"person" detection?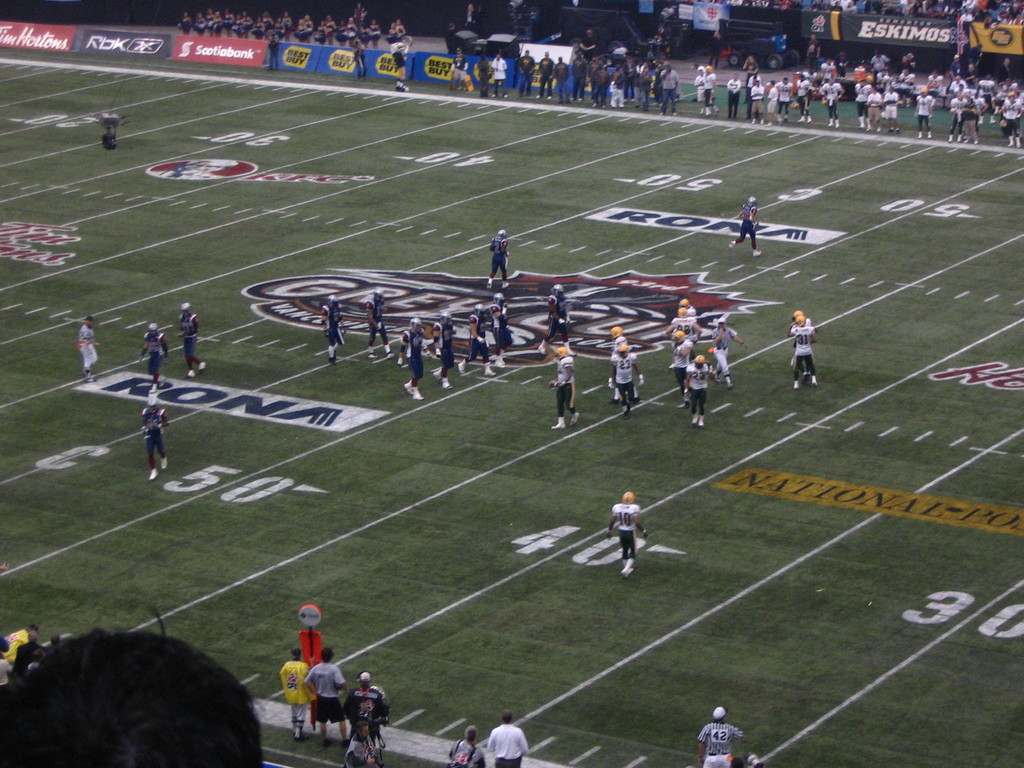
region(611, 324, 630, 342)
